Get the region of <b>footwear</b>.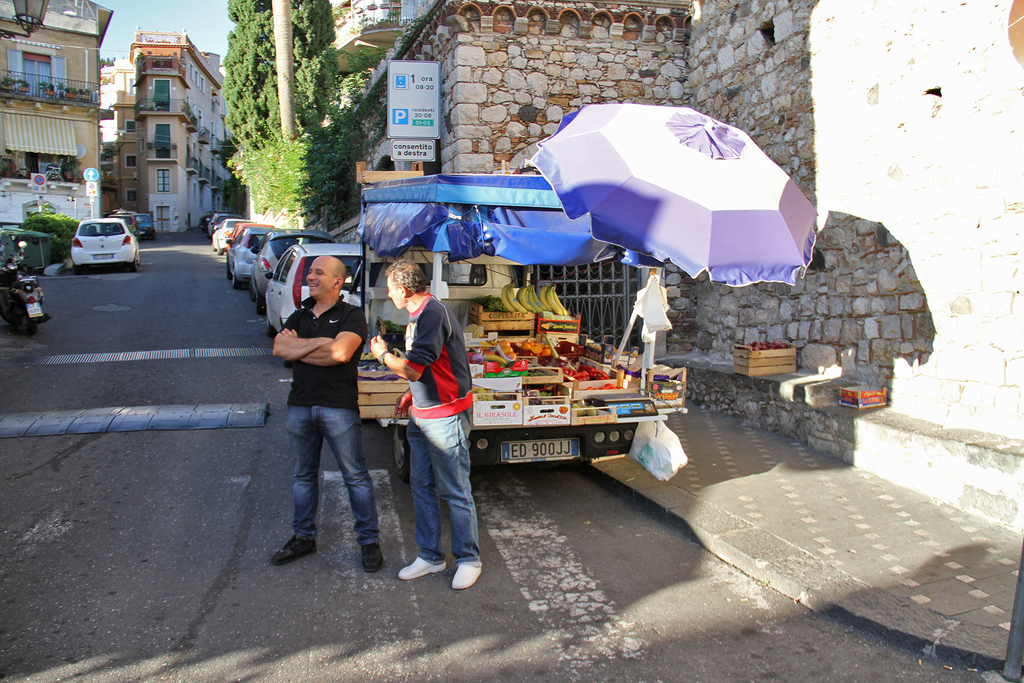
362, 547, 385, 575.
